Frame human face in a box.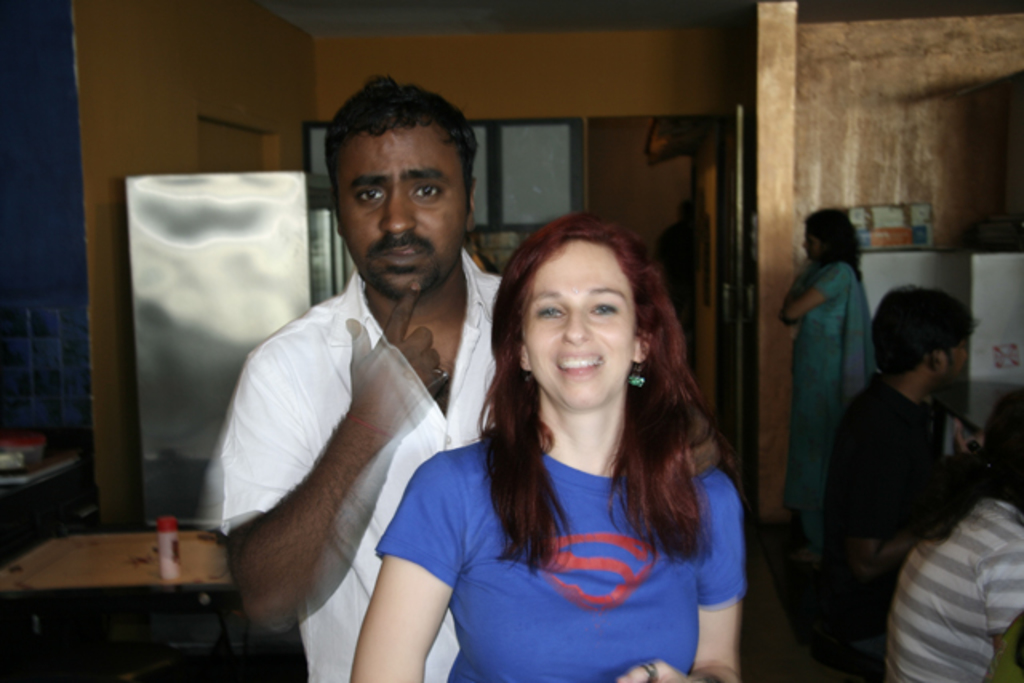
{"left": 338, "top": 131, "right": 466, "bottom": 296}.
